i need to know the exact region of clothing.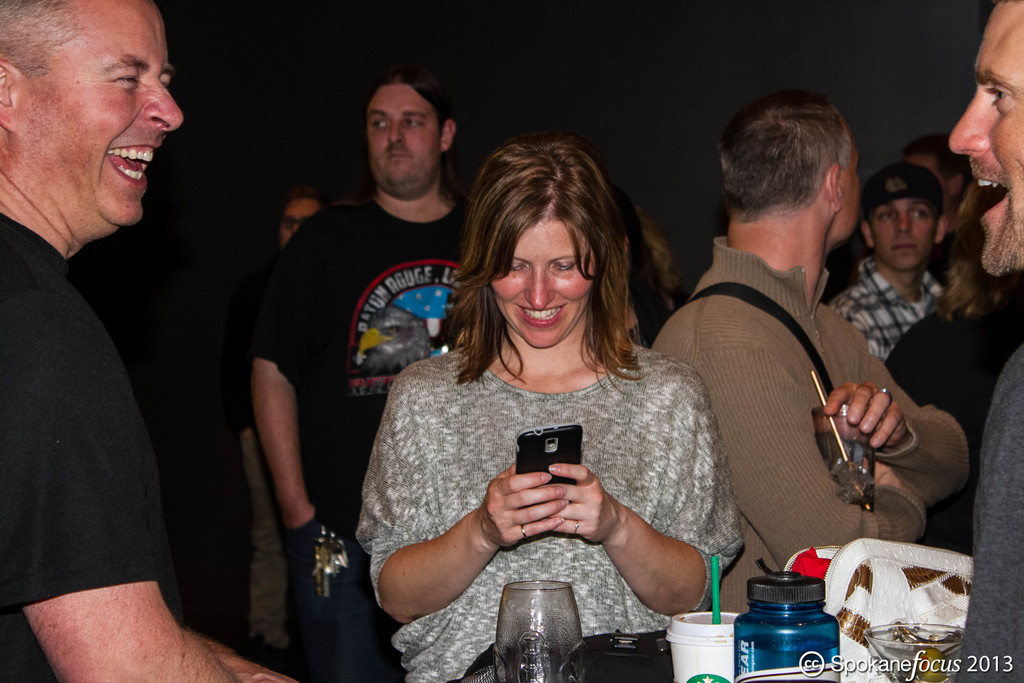
Region: bbox=[952, 343, 1023, 678].
